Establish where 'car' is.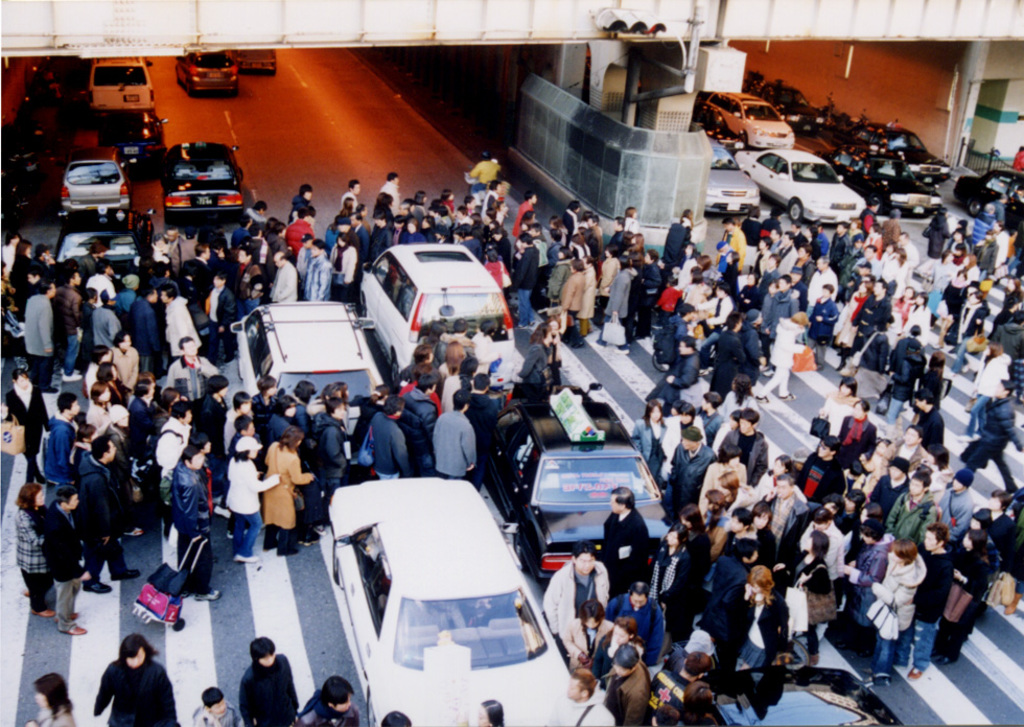
Established at select_region(694, 671, 906, 726).
